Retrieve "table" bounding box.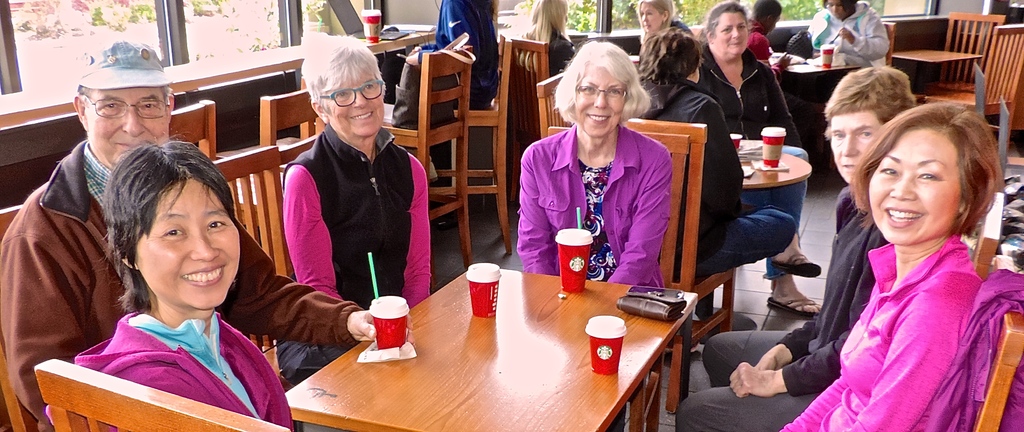
Bounding box: rect(627, 52, 646, 67).
